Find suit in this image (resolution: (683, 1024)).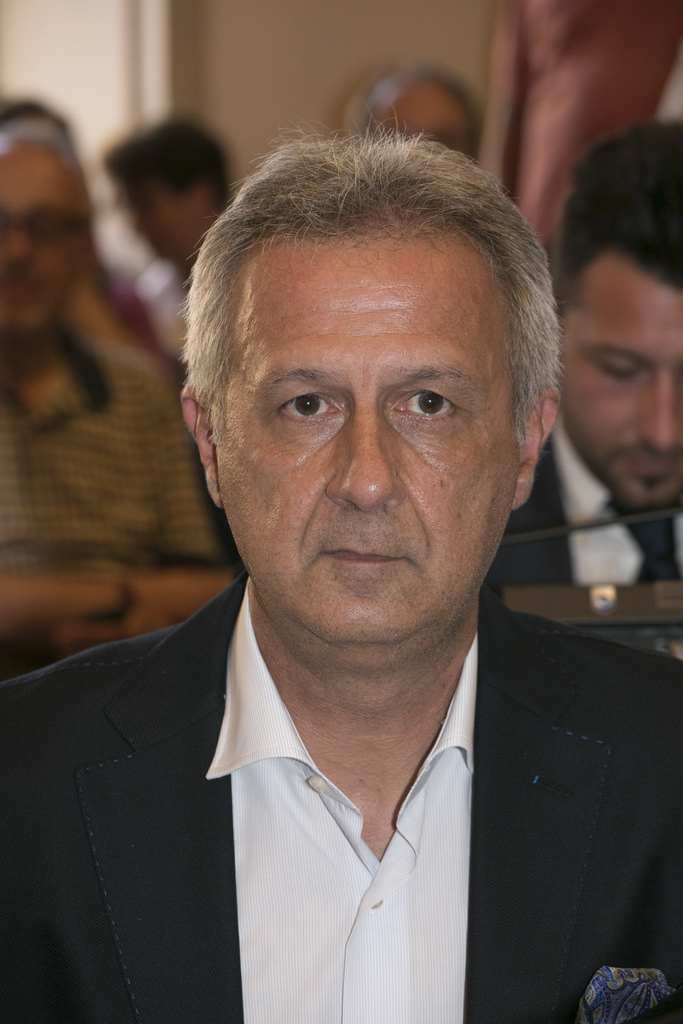
<region>488, 410, 682, 589</region>.
